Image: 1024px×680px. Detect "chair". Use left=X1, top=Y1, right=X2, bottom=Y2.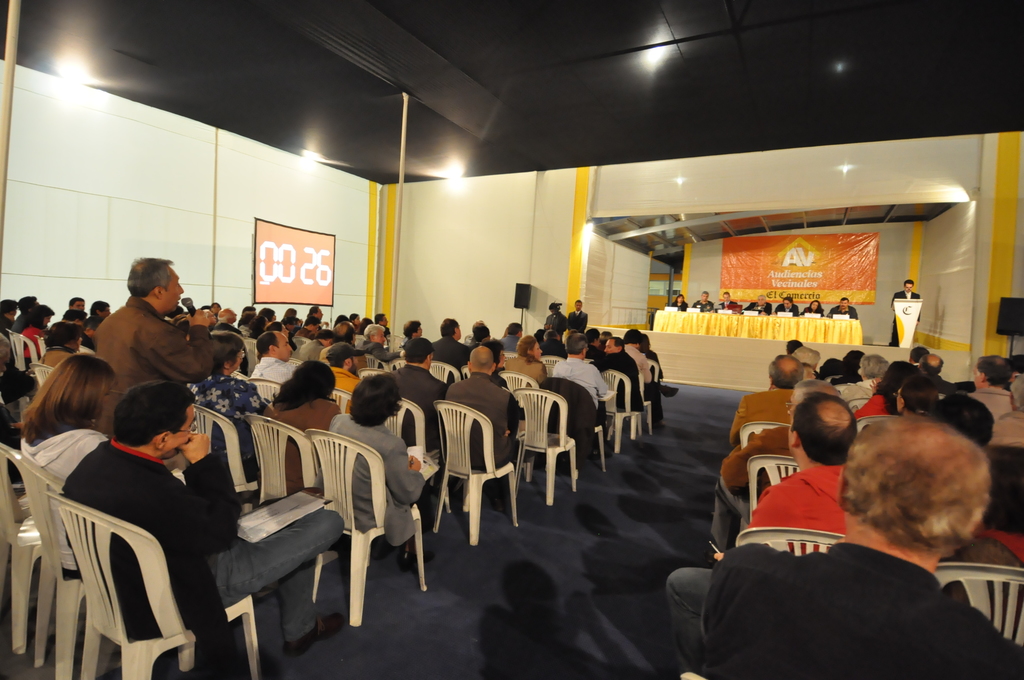
left=0, top=444, right=42, bottom=665.
